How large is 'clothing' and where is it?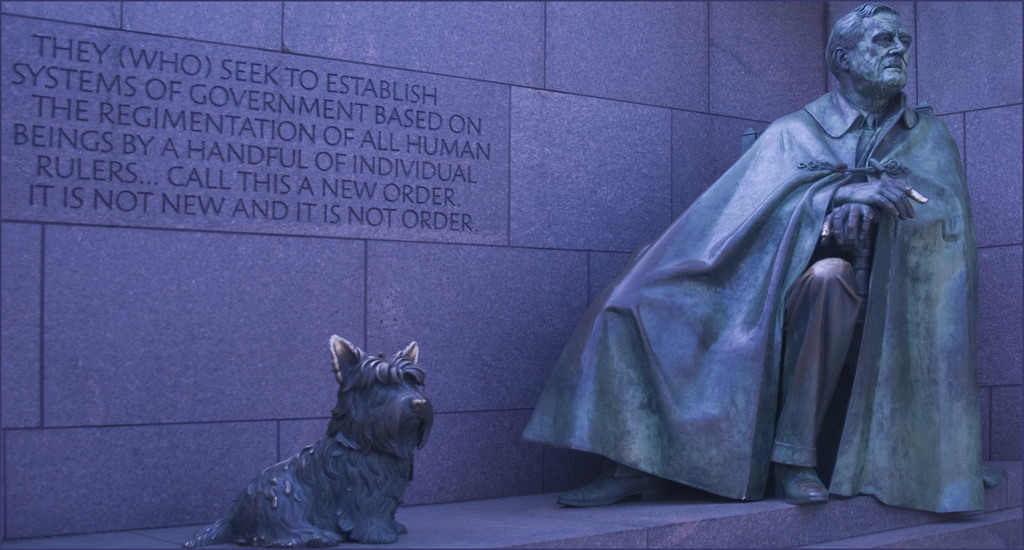
Bounding box: x1=520, y1=78, x2=988, y2=514.
